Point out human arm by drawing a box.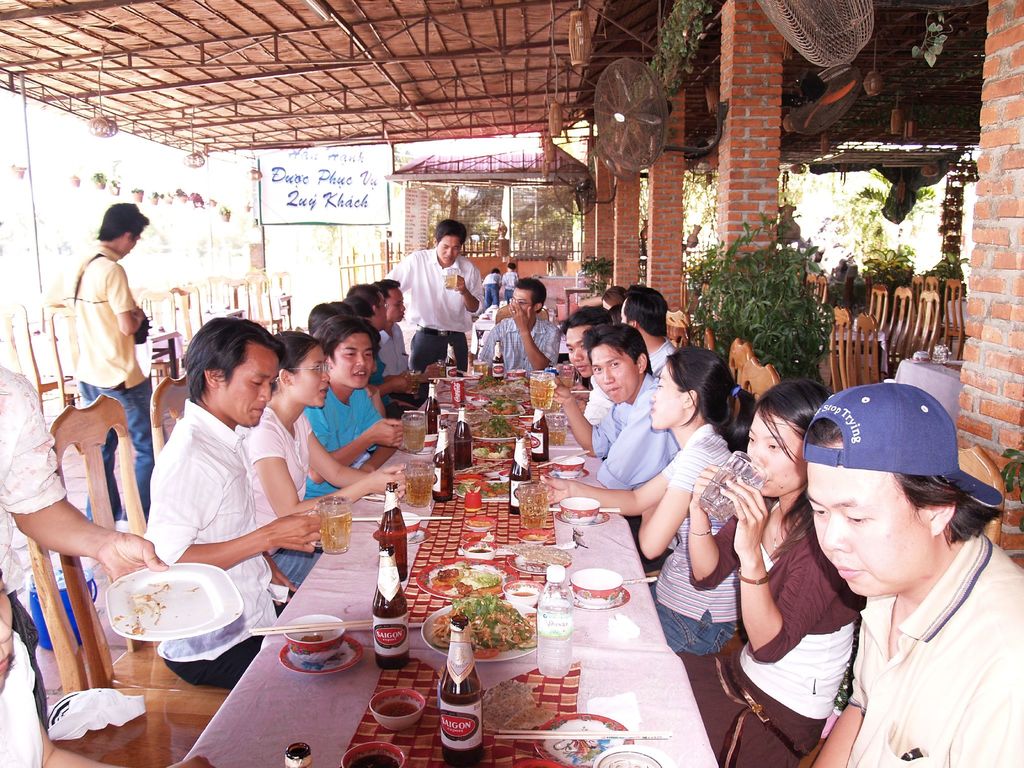
bbox(630, 450, 708, 565).
